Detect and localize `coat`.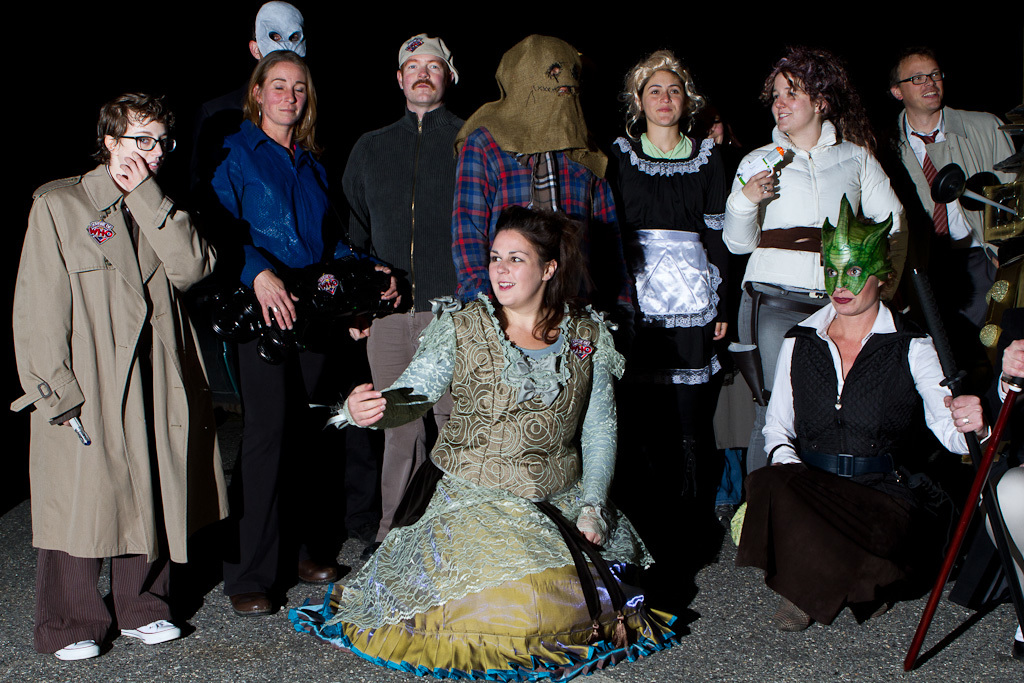
Localized at left=23, top=135, right=198, bottom=606.
